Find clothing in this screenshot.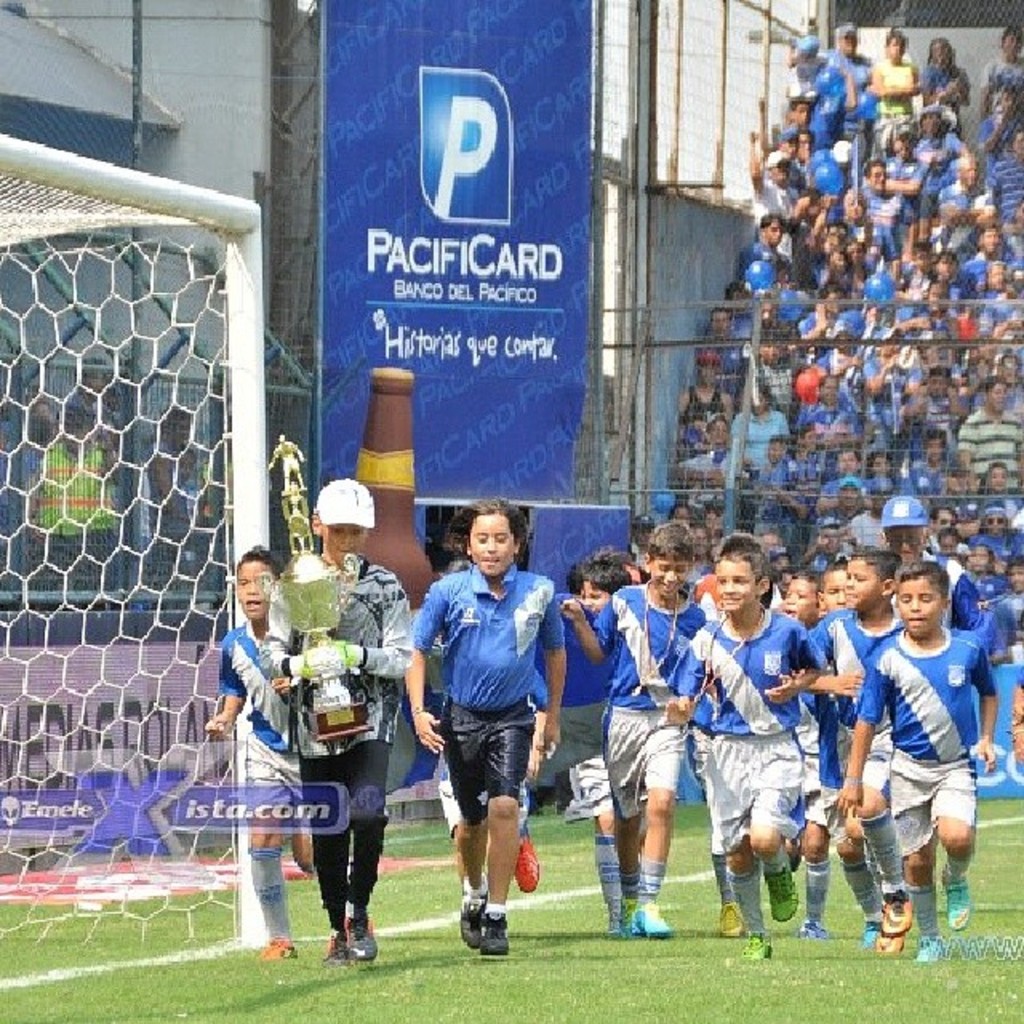
The bounding box for clothing is <region>784, 42, 843, 106</region>.
